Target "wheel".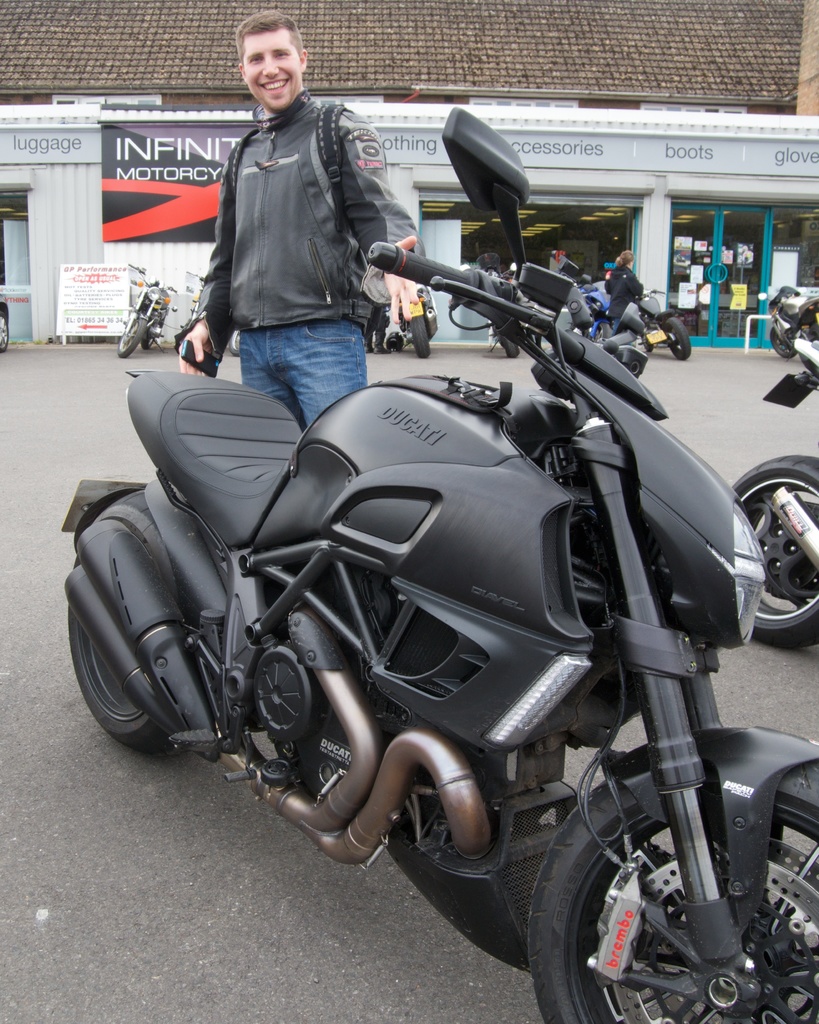
Target region: l=504, t=331, r=517, b=357.
